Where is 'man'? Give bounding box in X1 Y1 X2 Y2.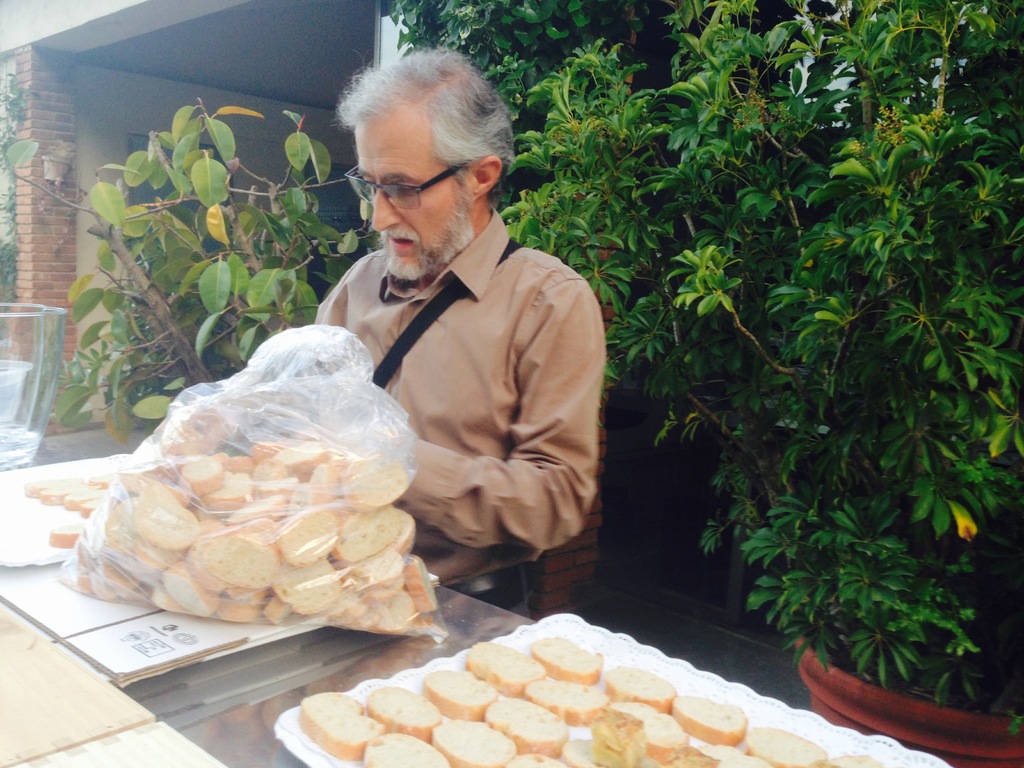
237 68 635 647.
